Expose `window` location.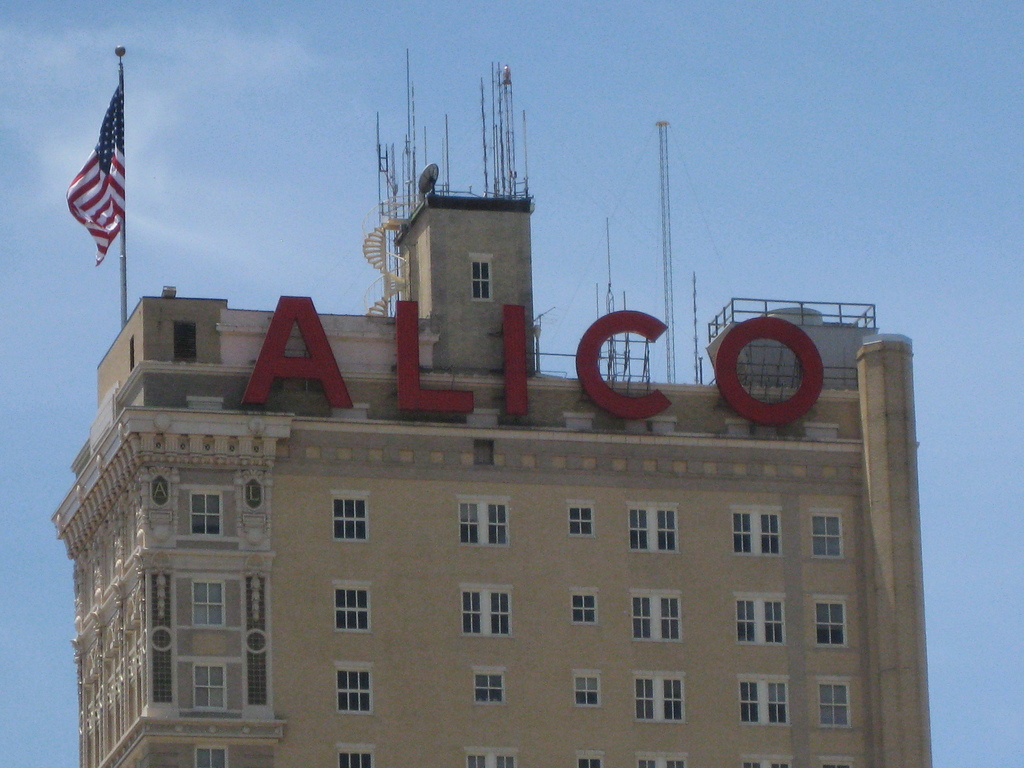
Exposed at [626, 499, 680, 555].
